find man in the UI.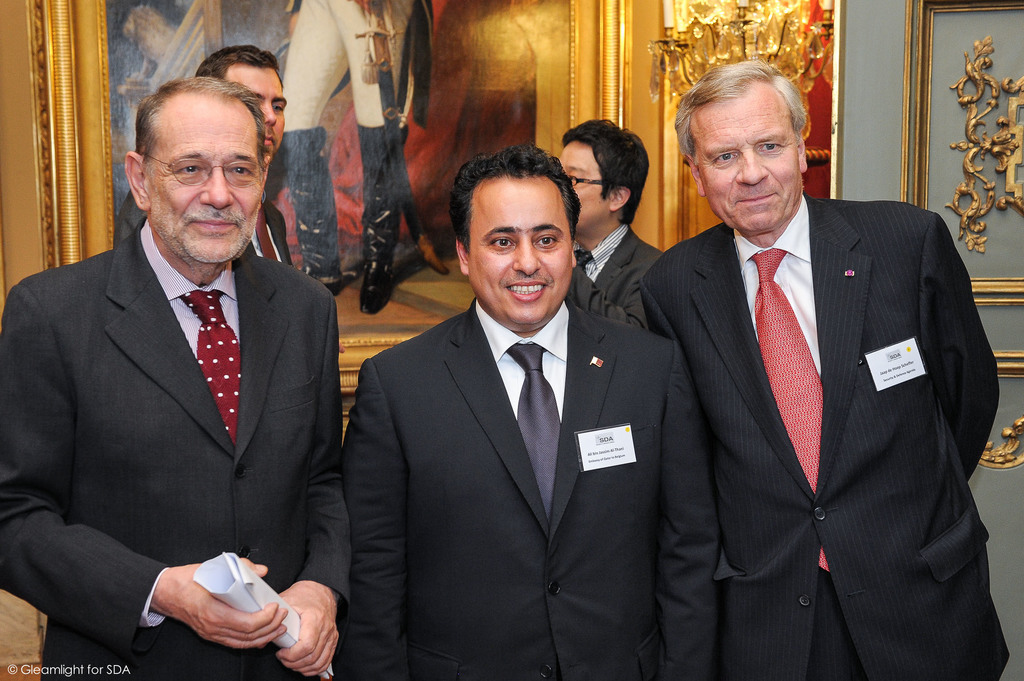
UI element at region(342, 145, 734, 680).
